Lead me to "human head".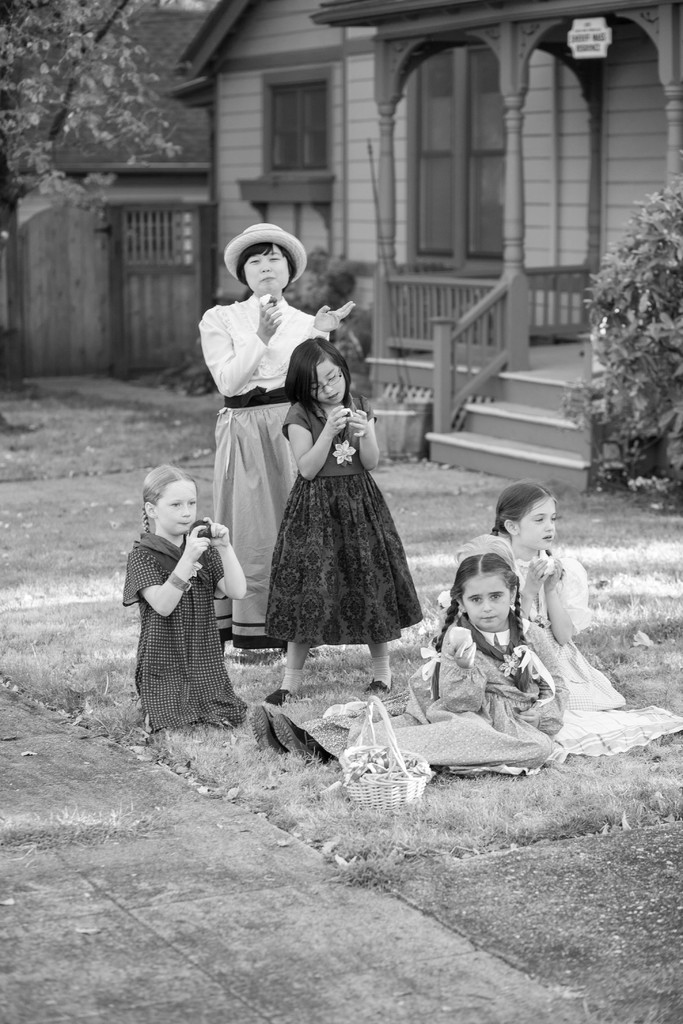
Lead to (224, 218, 312, 304).
